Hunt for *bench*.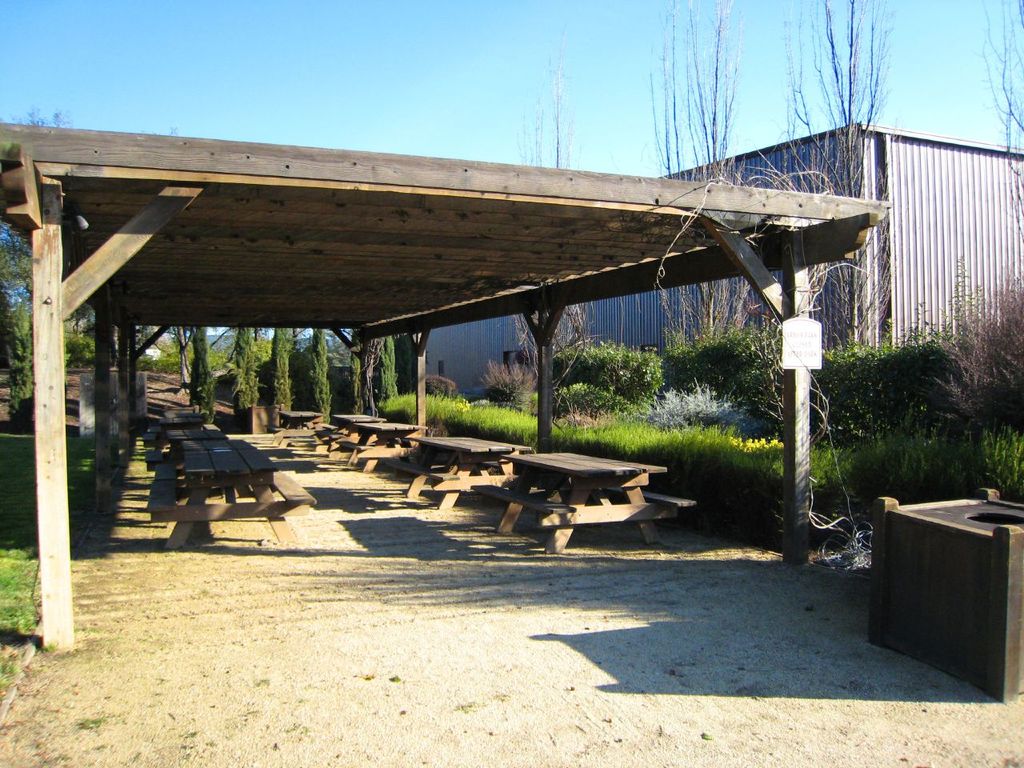
Hunted down at locate(381, 431, 534, 511).
